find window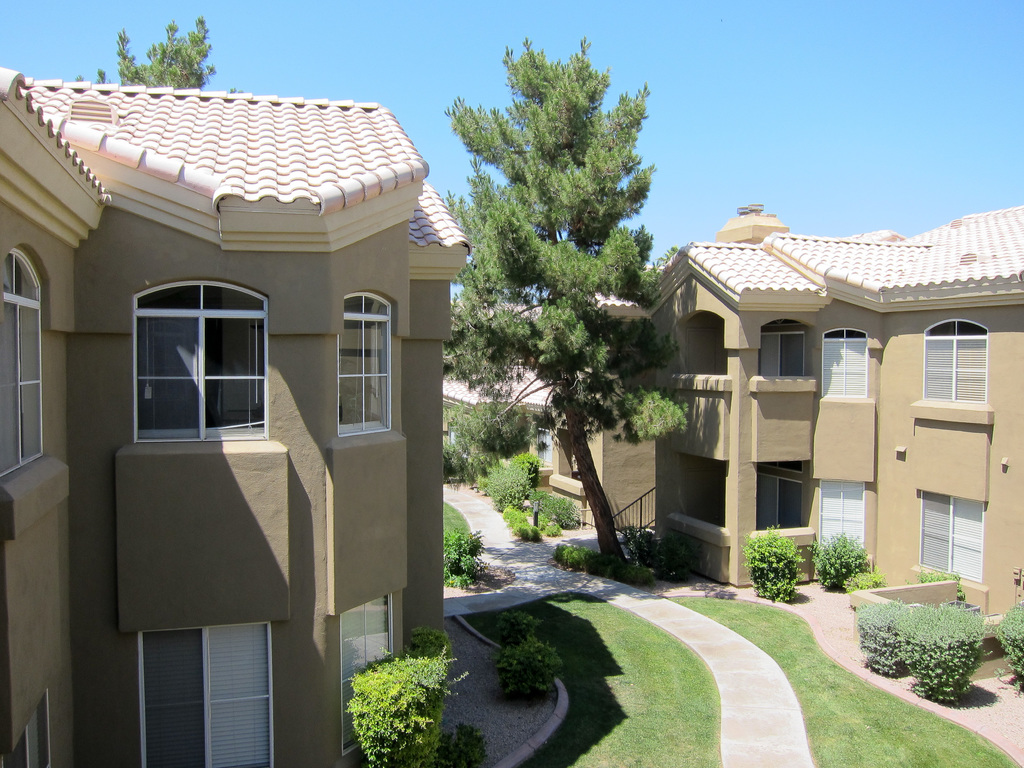
region(920, 317, 988, 405)
